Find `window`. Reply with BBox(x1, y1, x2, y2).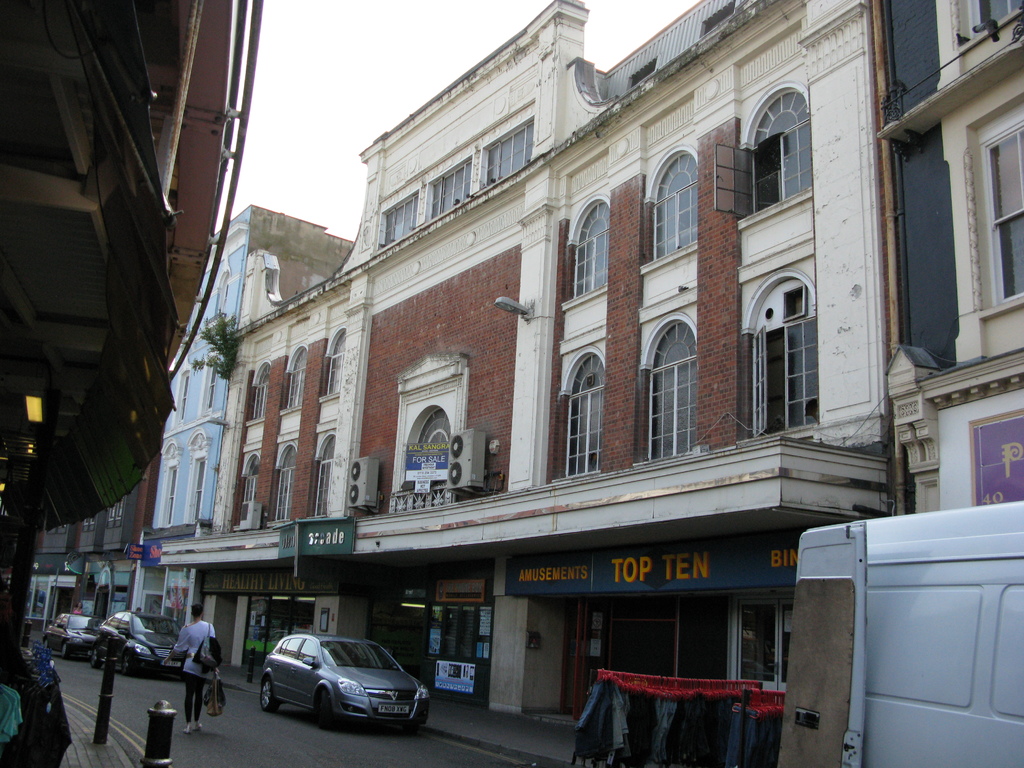
BBox(639, 311, 696, 460).
